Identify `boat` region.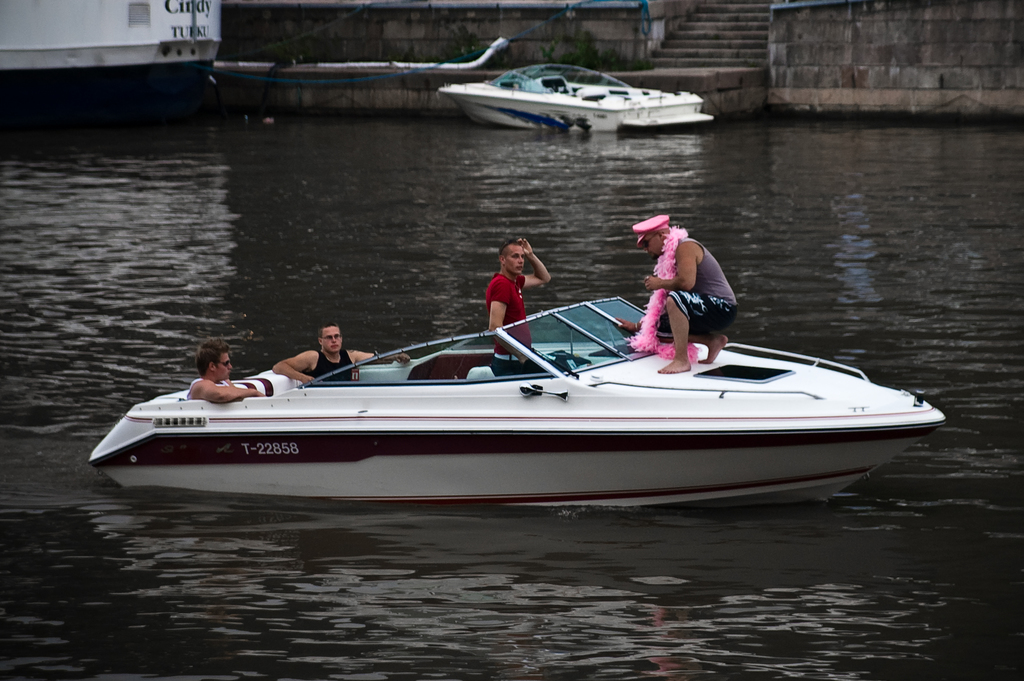
Region: box(86, 272, 939, 510).
